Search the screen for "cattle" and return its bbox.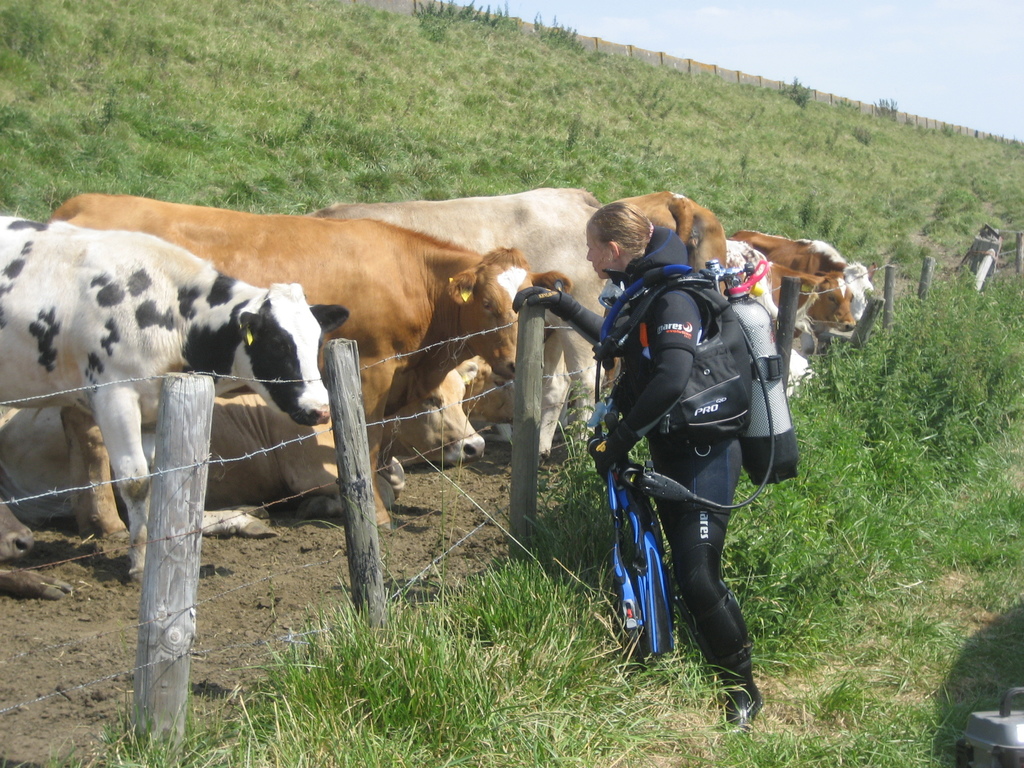
Found: 609 189 728 280.
